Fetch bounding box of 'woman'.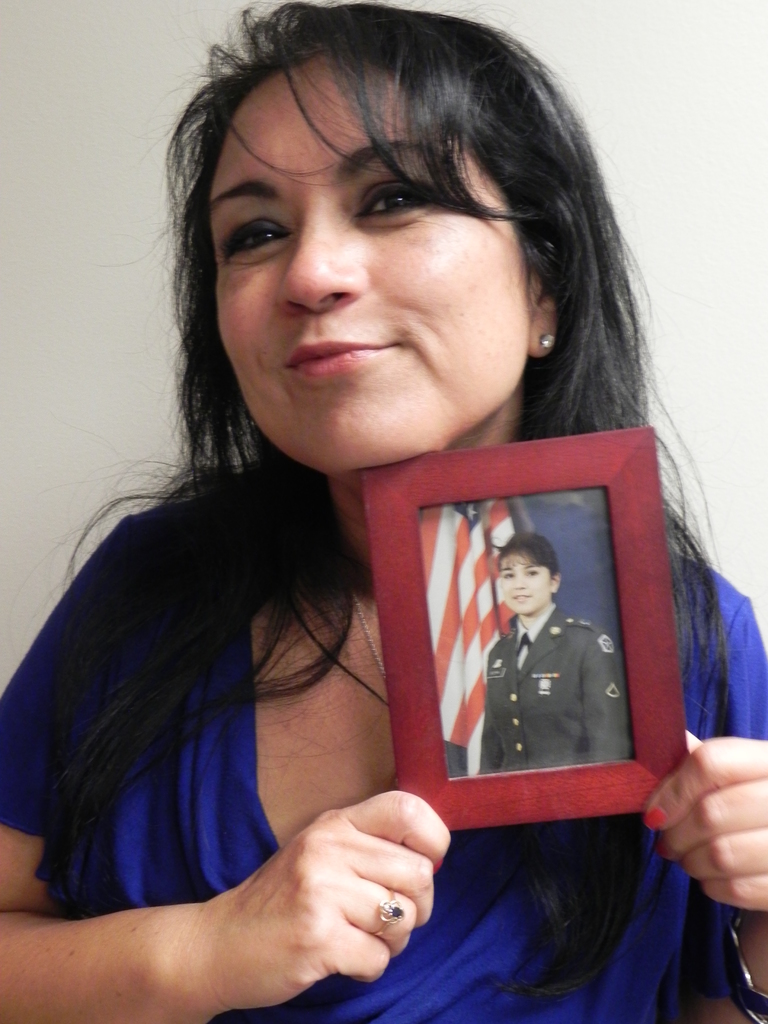
Bbox: (5, 15, 710, 1009).
